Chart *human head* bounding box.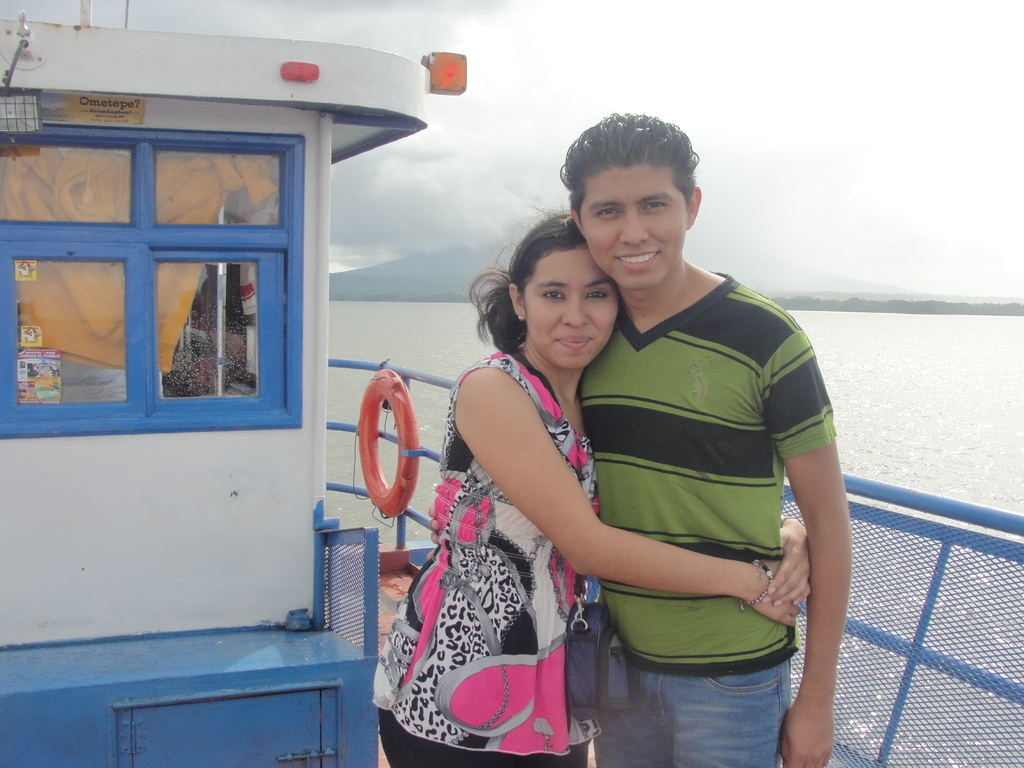
Charted: (555,118,691,267).
